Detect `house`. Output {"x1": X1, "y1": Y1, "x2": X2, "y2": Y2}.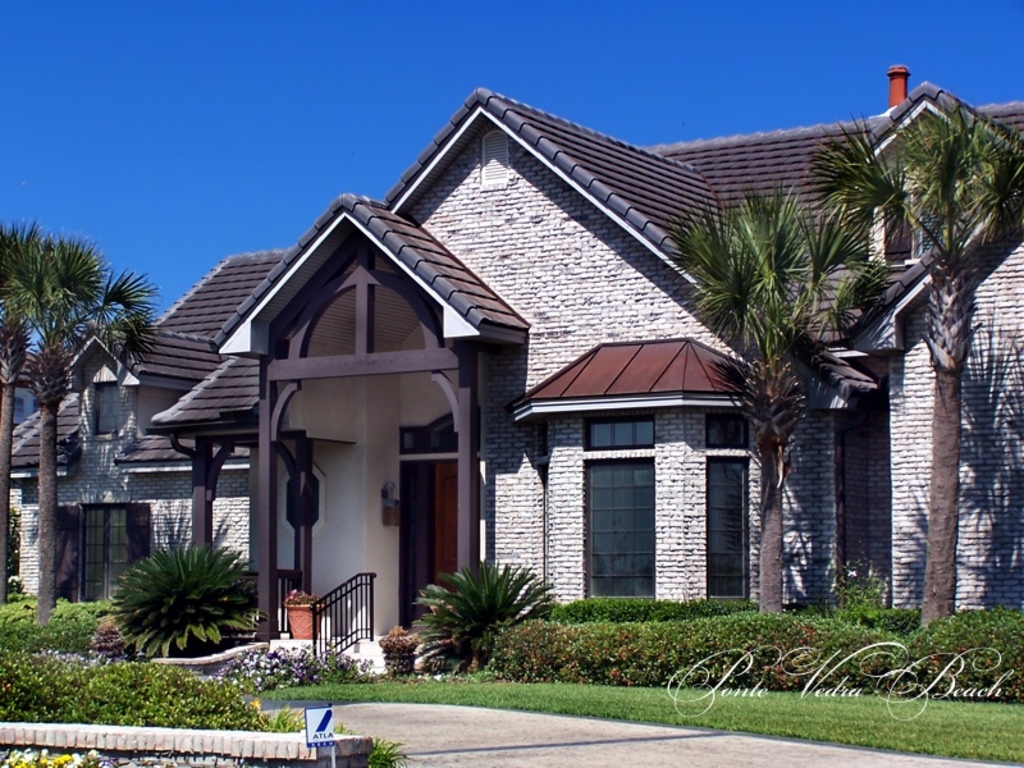
{"x1": 132, "y1": 56, "x2": 997, "y2": 680}.
